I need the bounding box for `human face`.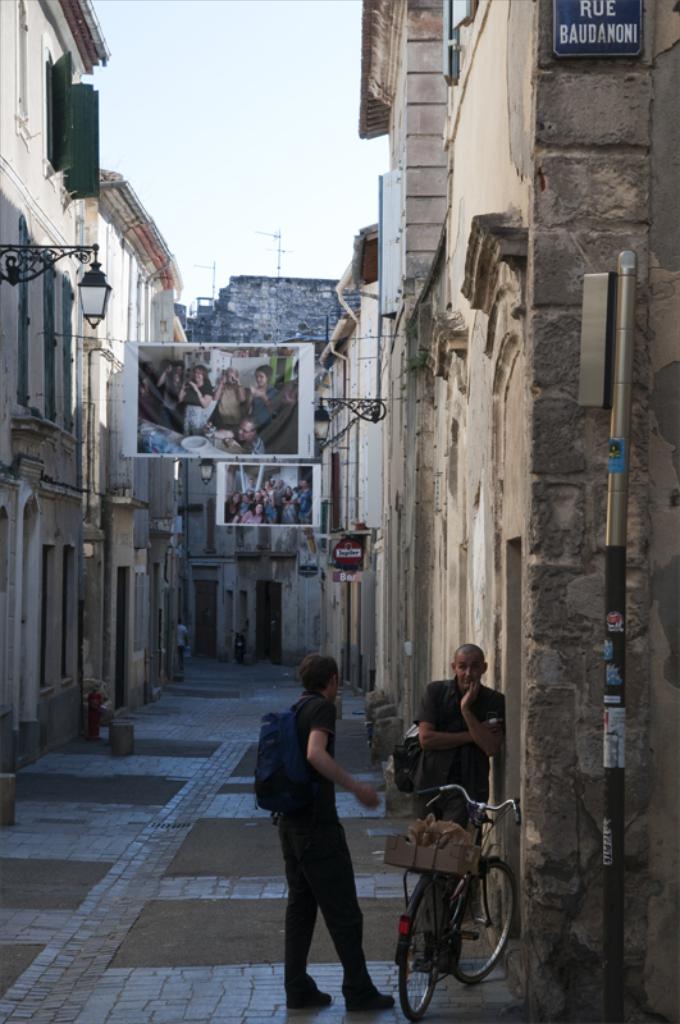
Here it is: select_region(234, 419, 252, 439).
